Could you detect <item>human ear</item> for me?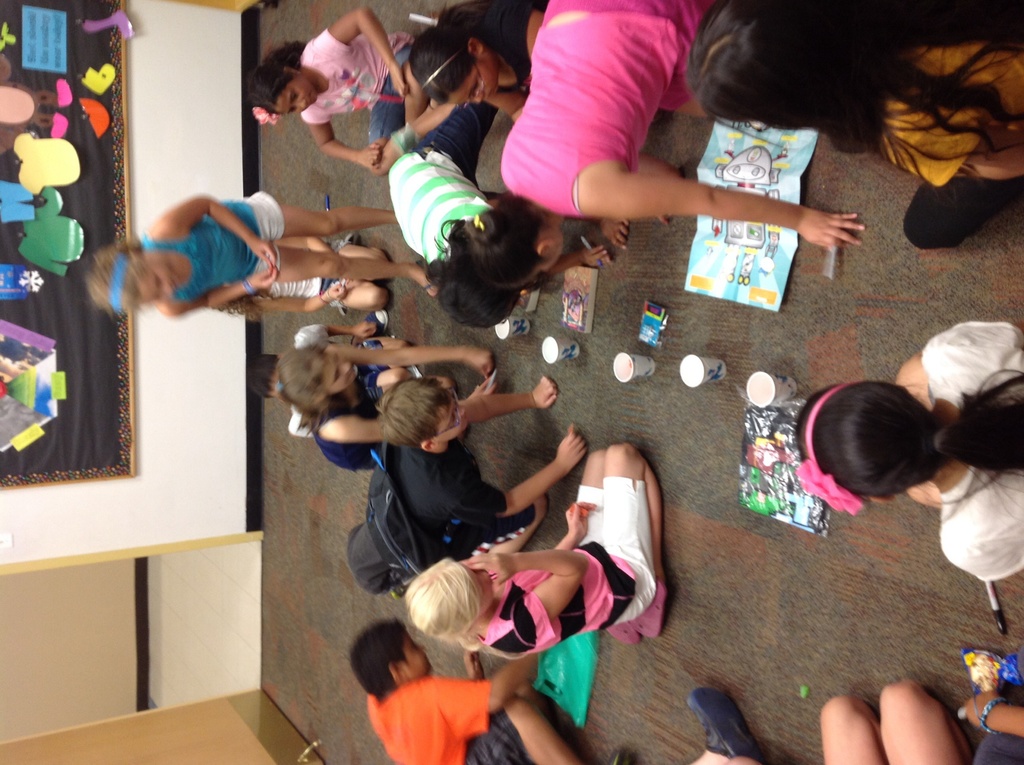
Detection result: (x1=422, y1=438, x2=438, y2=451).
